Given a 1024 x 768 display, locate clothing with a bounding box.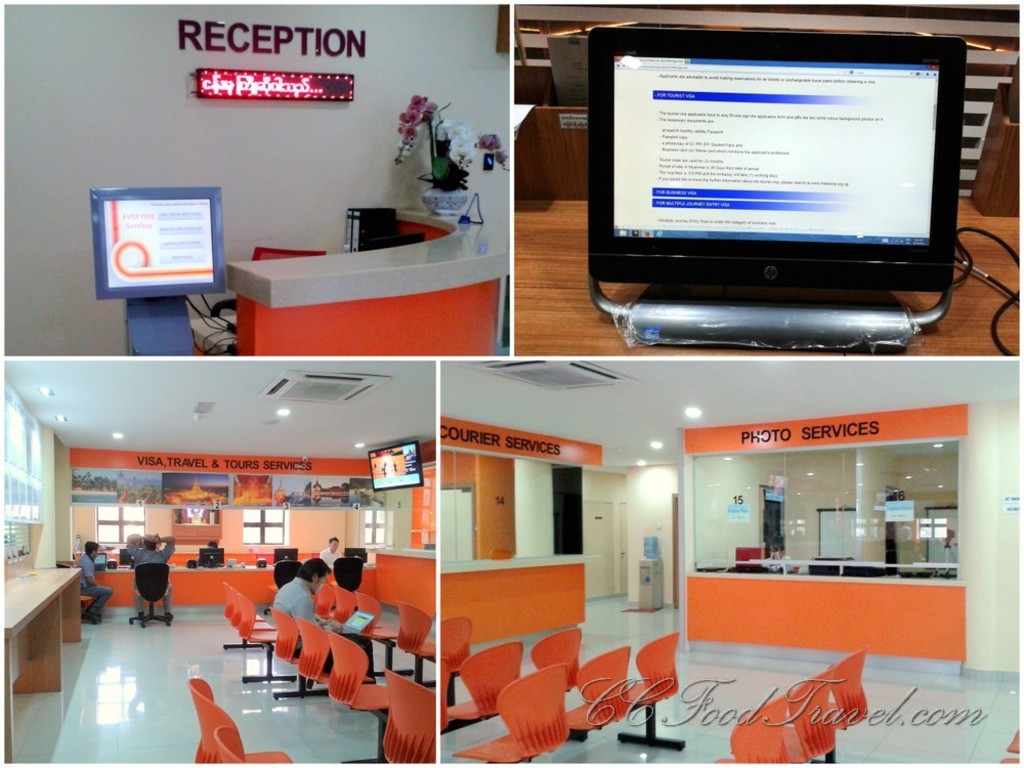
Located: (x1=77, y1=552, x2=115, y2=615).
